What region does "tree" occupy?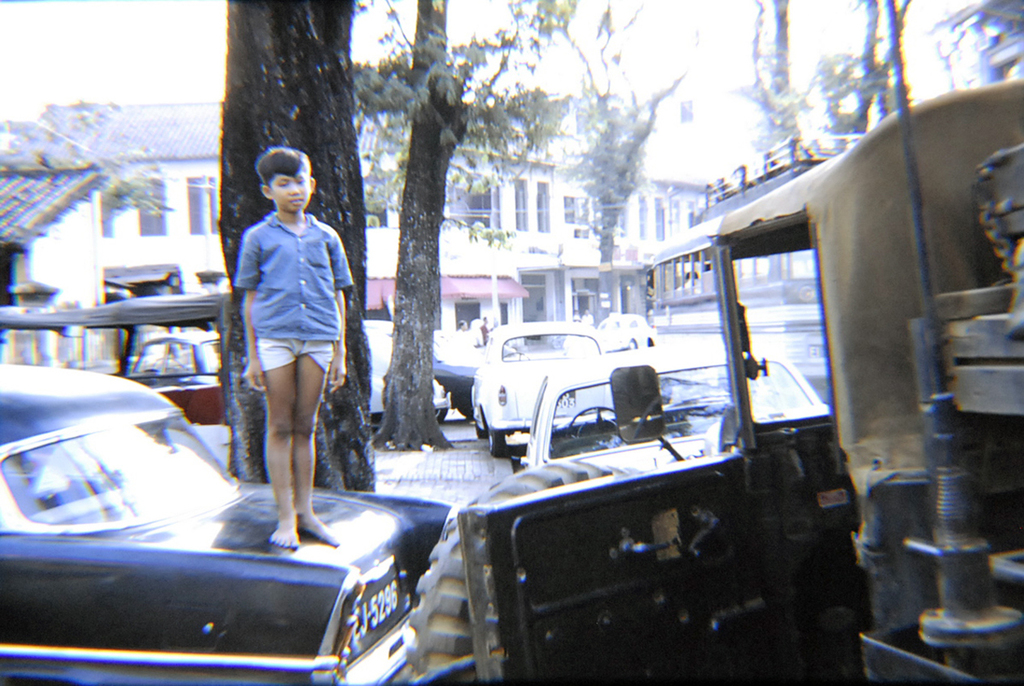
BBox(728, 0, 831, 157).
